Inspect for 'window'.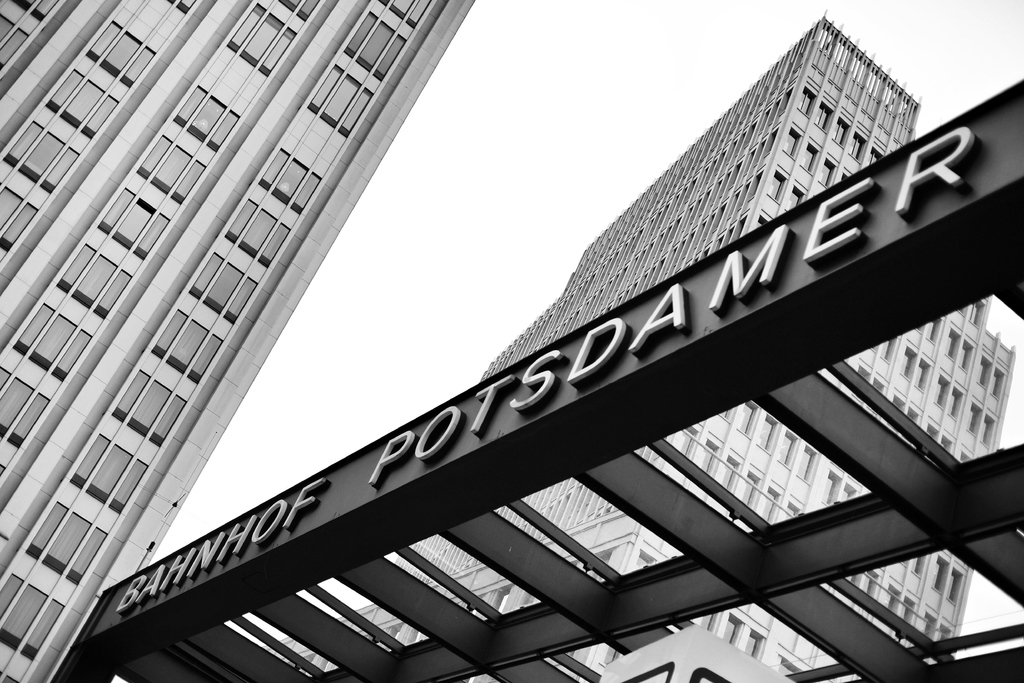
Inspection: bbox(154, 308, 221, 384).
